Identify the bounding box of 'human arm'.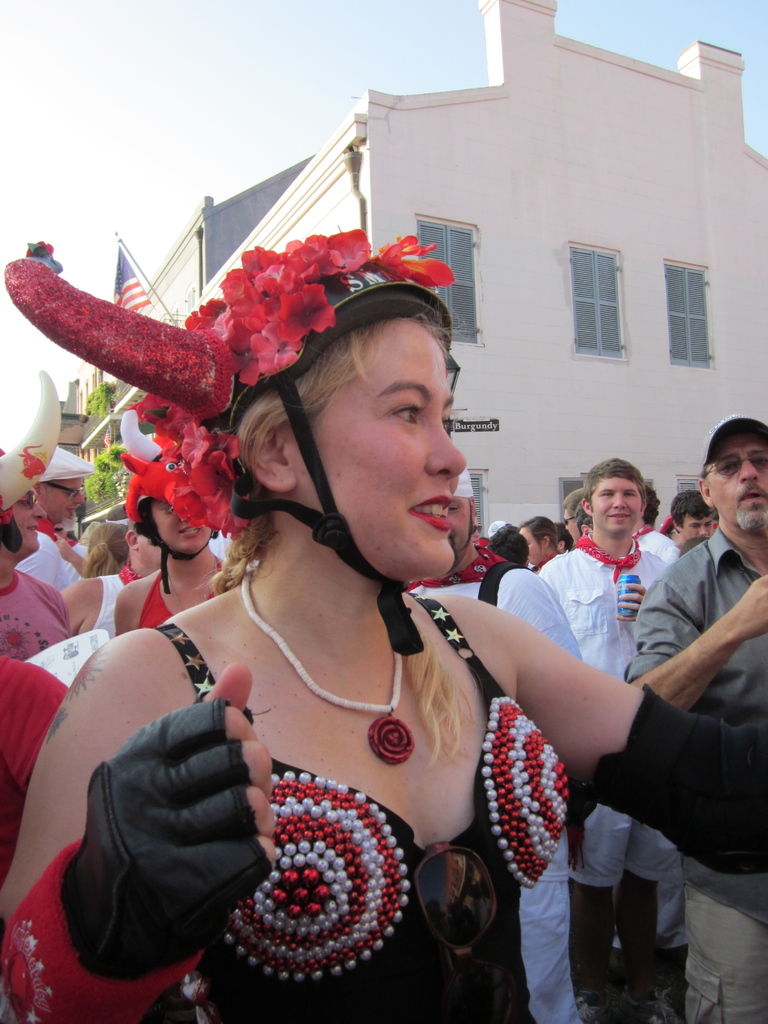
region(503, 568, 584, 664).
